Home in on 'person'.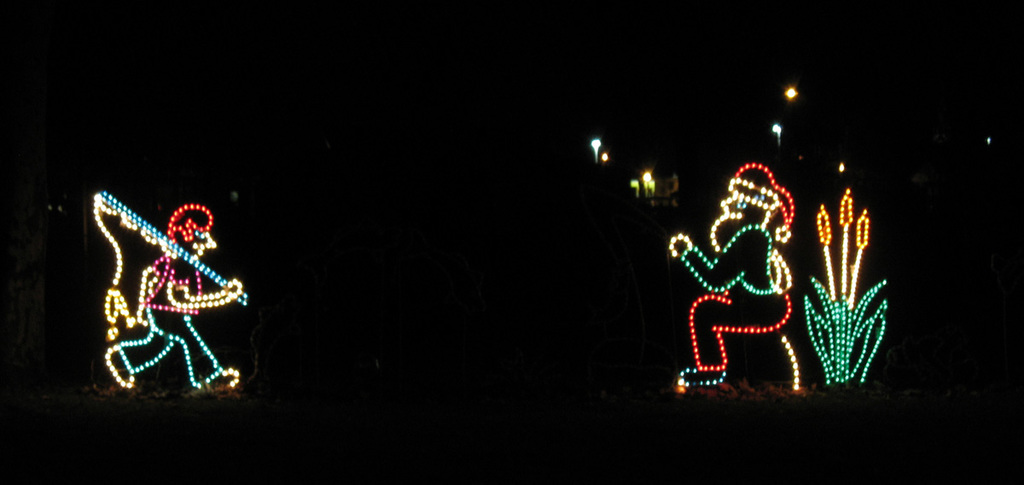
Homed in at 670, 161, 806, 387.
